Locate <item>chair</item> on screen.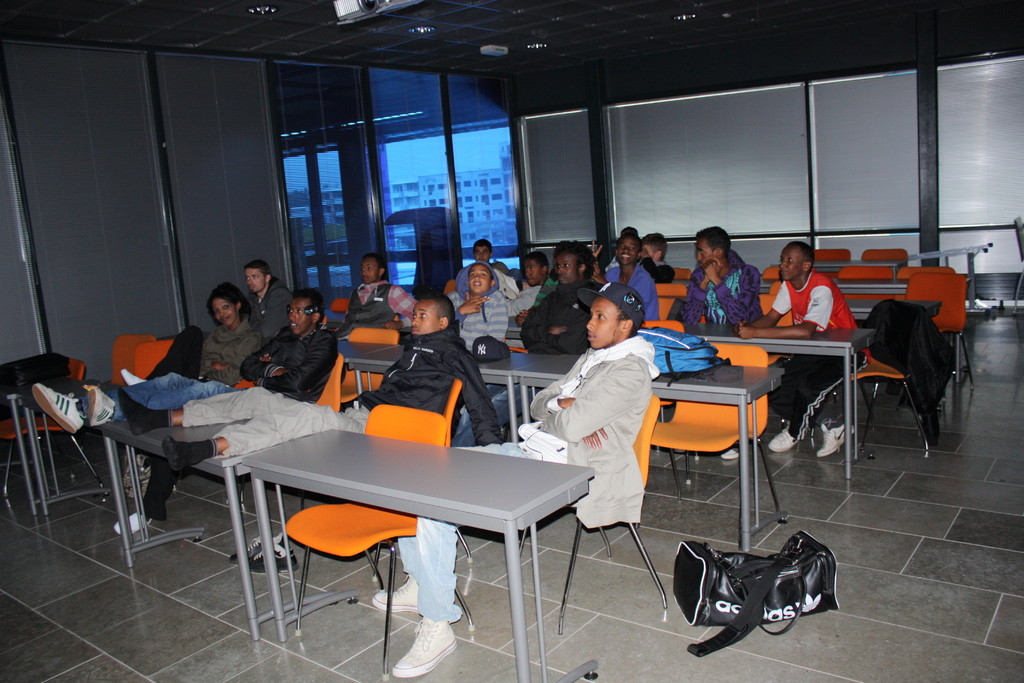
On screen at pyautogui.locateOnScreen(284, 400, 449, 679).
